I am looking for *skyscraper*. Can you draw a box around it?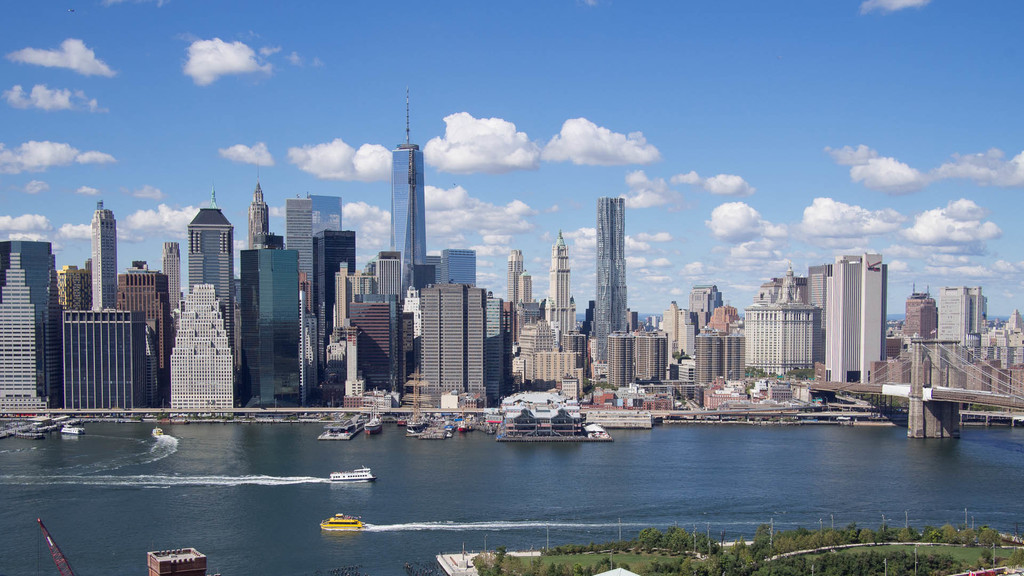
Sure, the bounding box is rect(161, 245, 187, 328).
